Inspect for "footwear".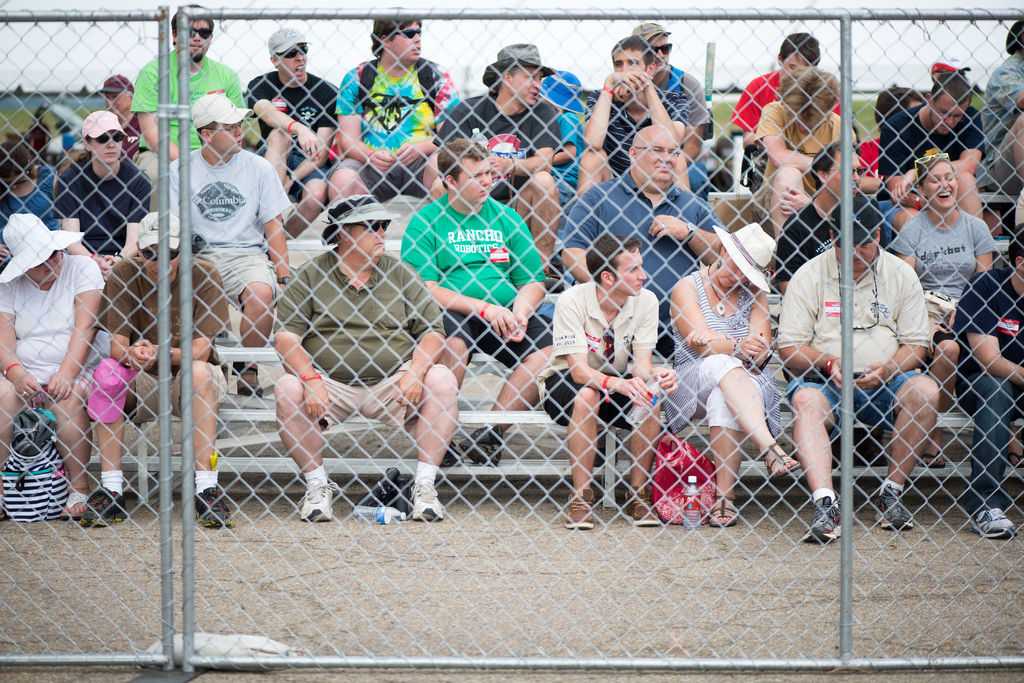
Inspection: rect(871, 485, 917, 530).
